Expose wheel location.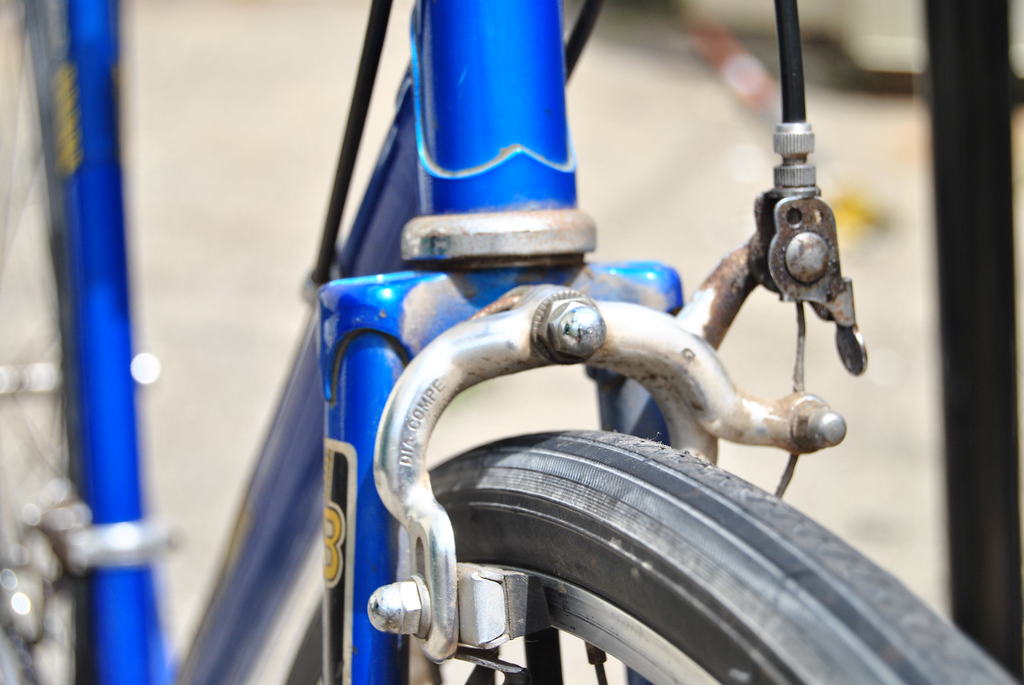
Exposed at bbox=(268, 427, 1004, 675).
